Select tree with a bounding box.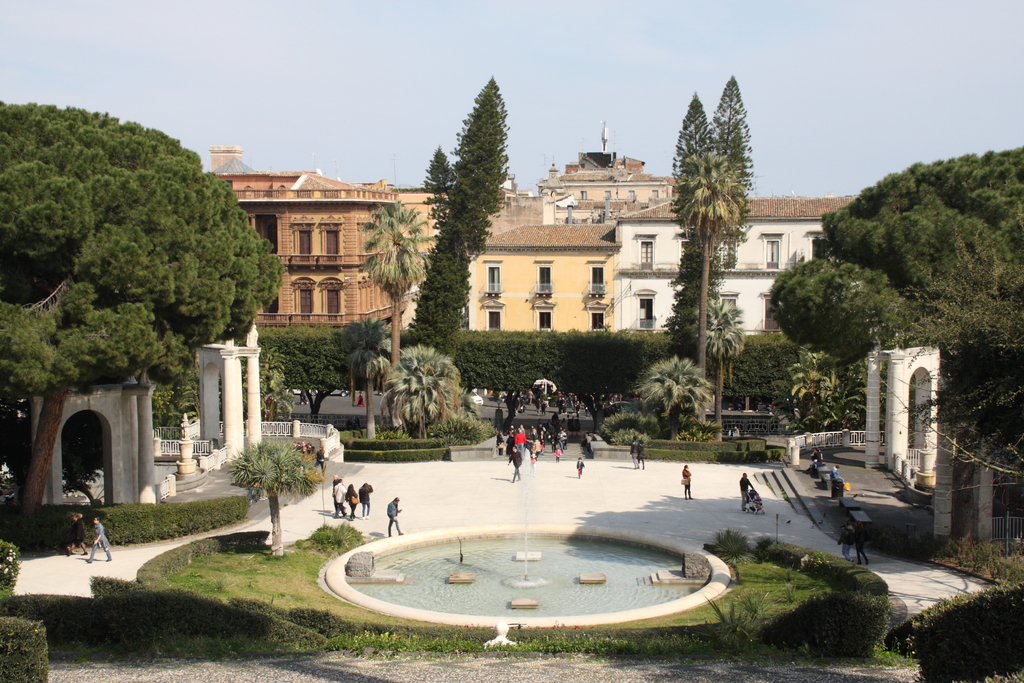
680/298/748/398.
